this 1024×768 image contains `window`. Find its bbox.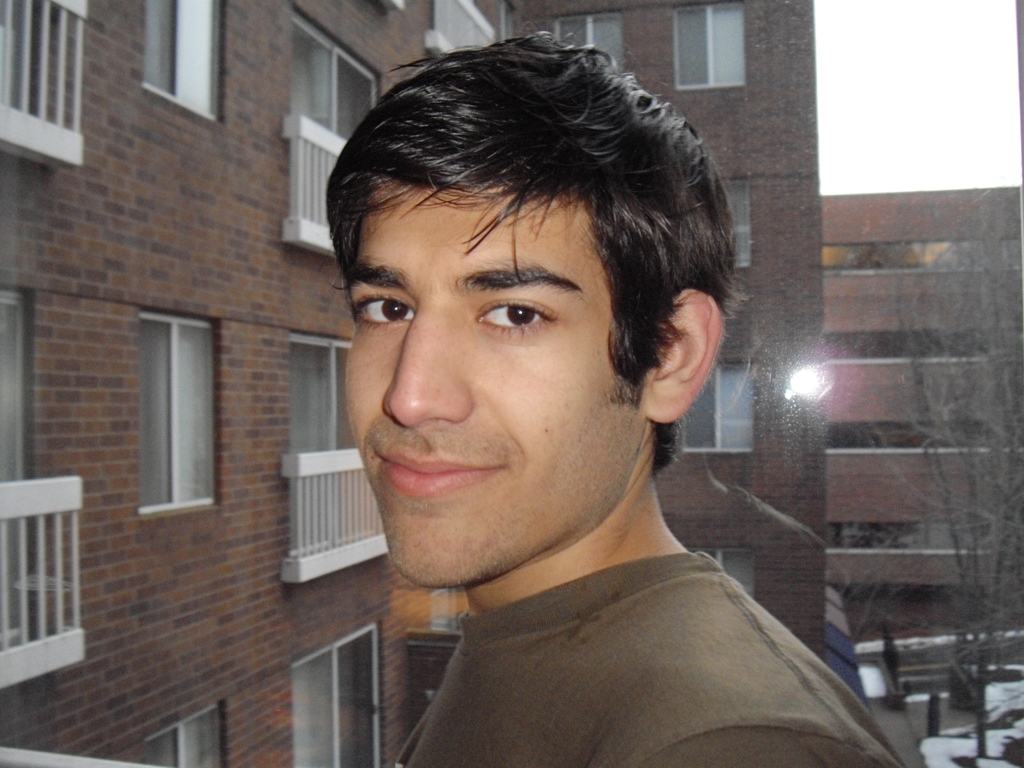
Rect(556, 8, 625, 72).
